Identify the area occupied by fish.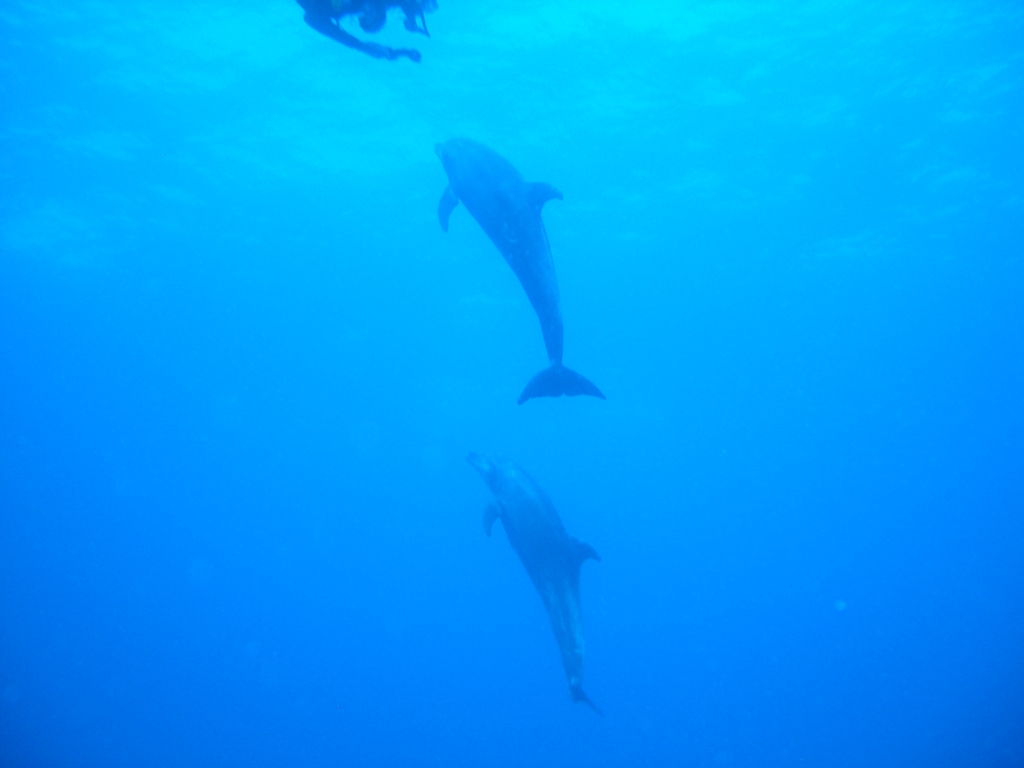
Area: 460:422:621:713.
